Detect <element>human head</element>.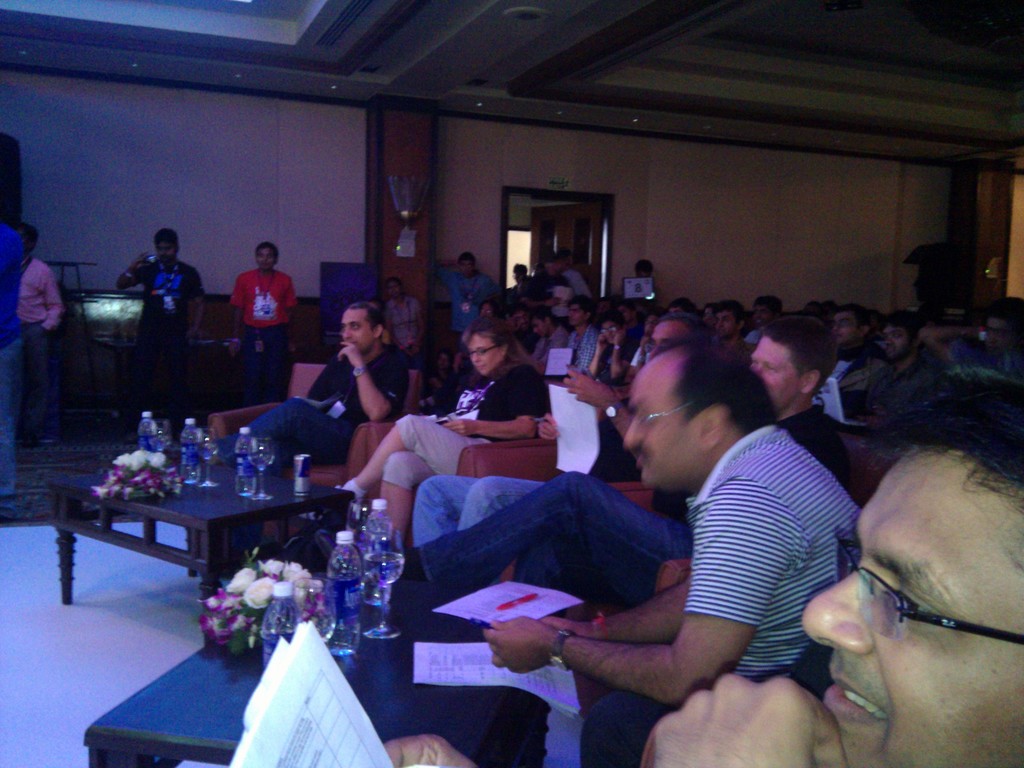
Detected at (x1=745, y1=316, x2=835, y2=412).
